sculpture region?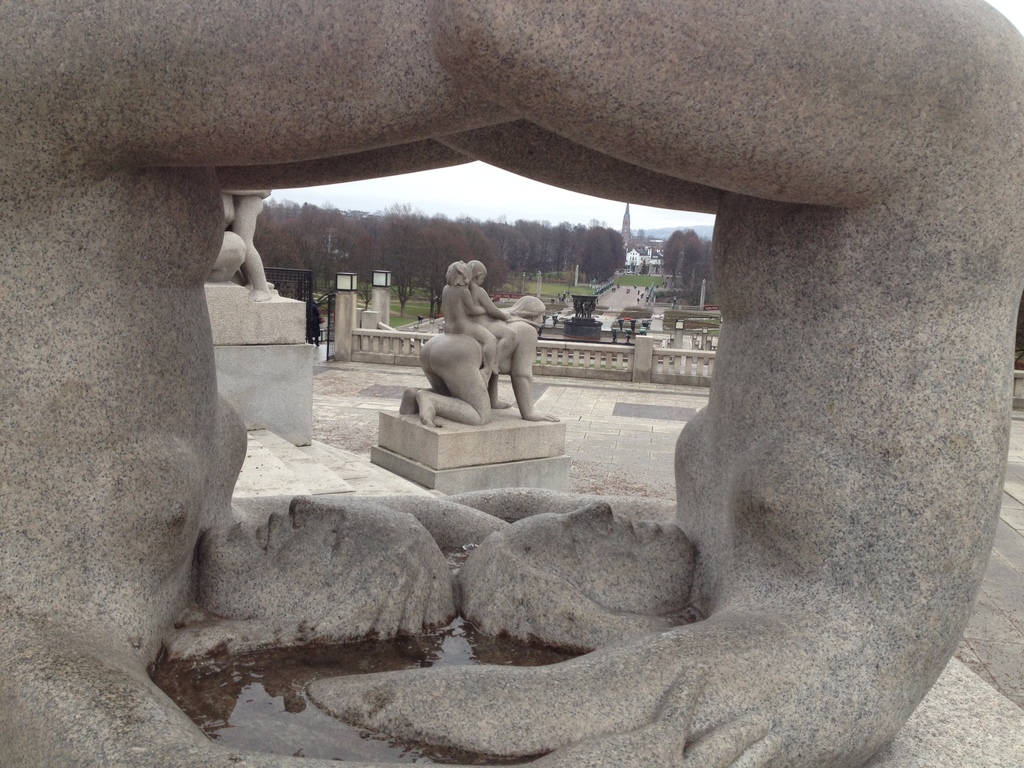
(397, 255, 542, 440)
